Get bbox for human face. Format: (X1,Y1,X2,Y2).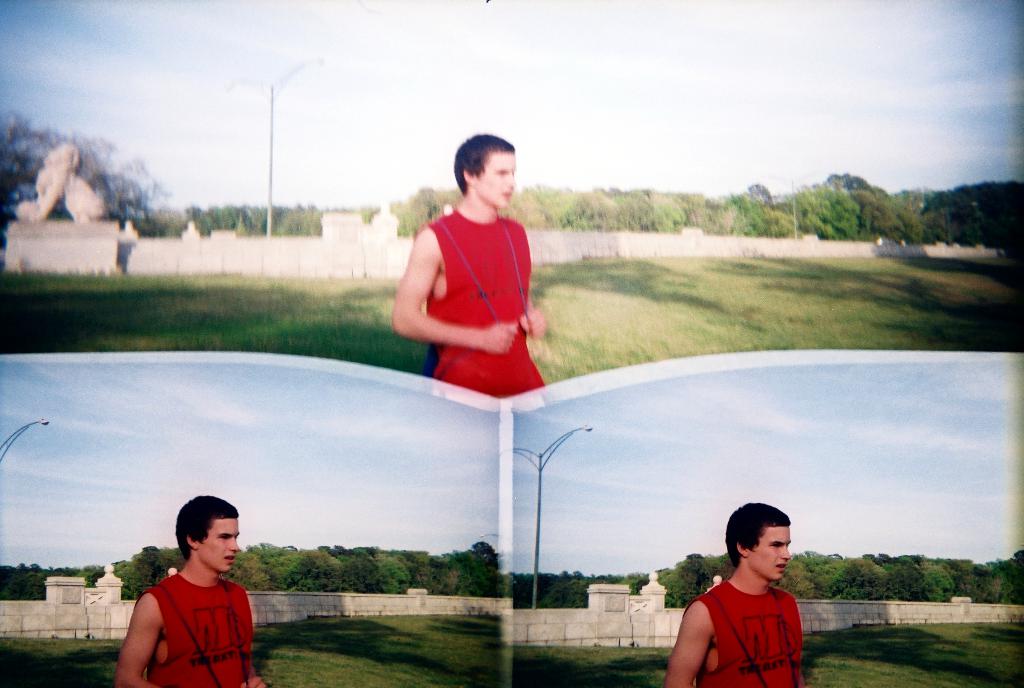
(199,517,241,577).
